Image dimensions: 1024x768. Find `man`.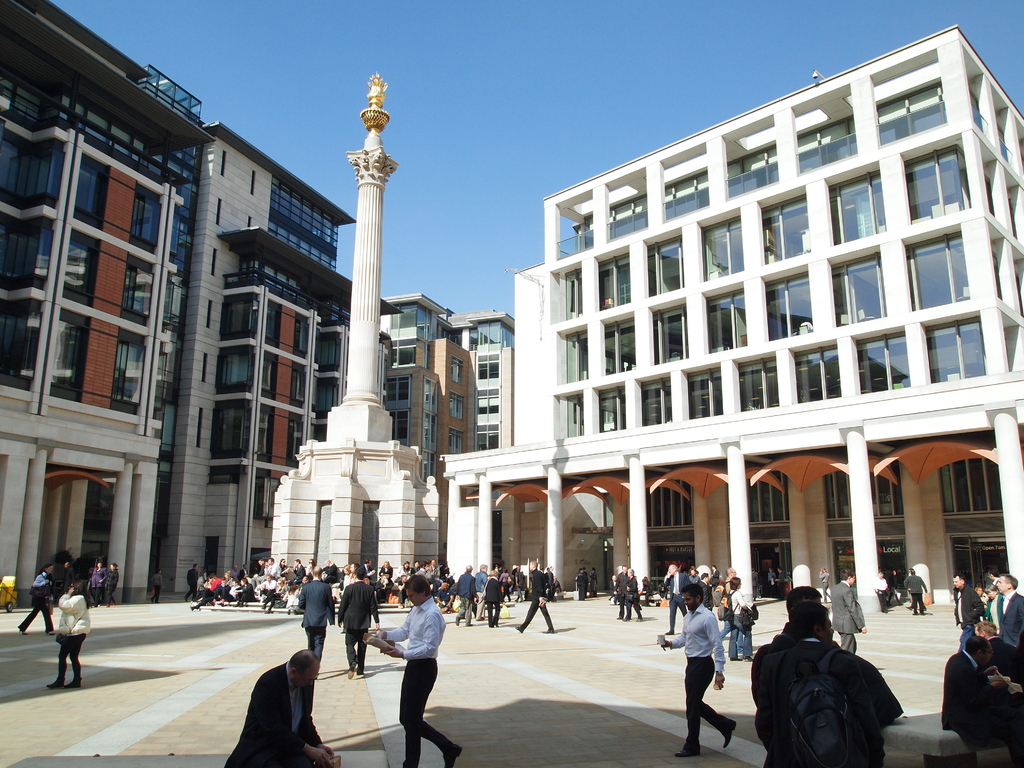
[238, 563, 246, 574].
